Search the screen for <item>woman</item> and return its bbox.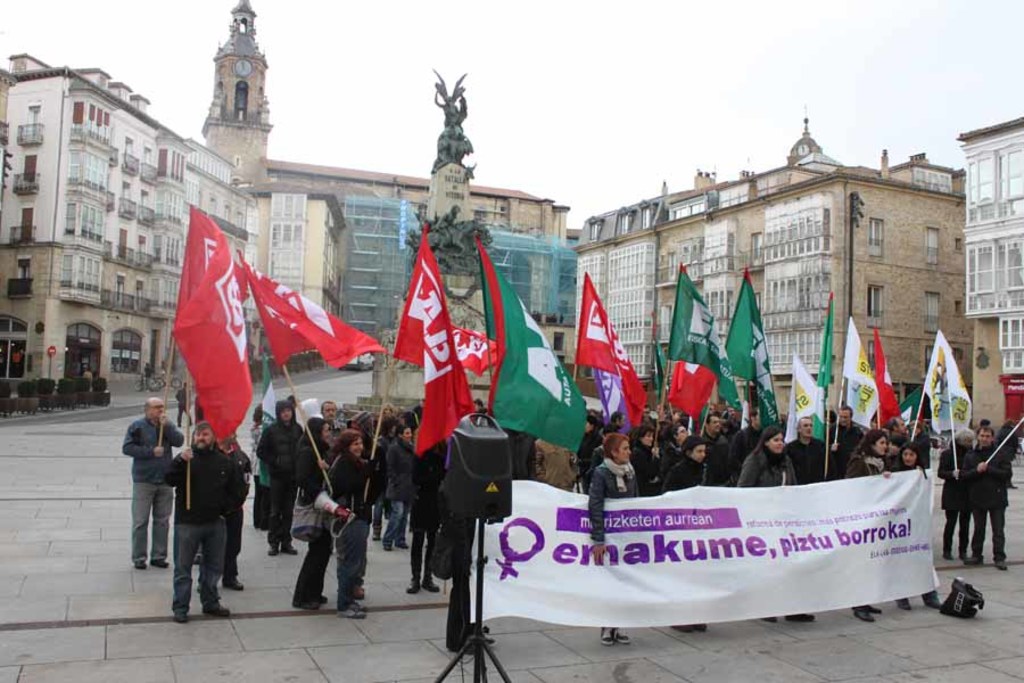
Found: rect(656, 427, 691, 492).
